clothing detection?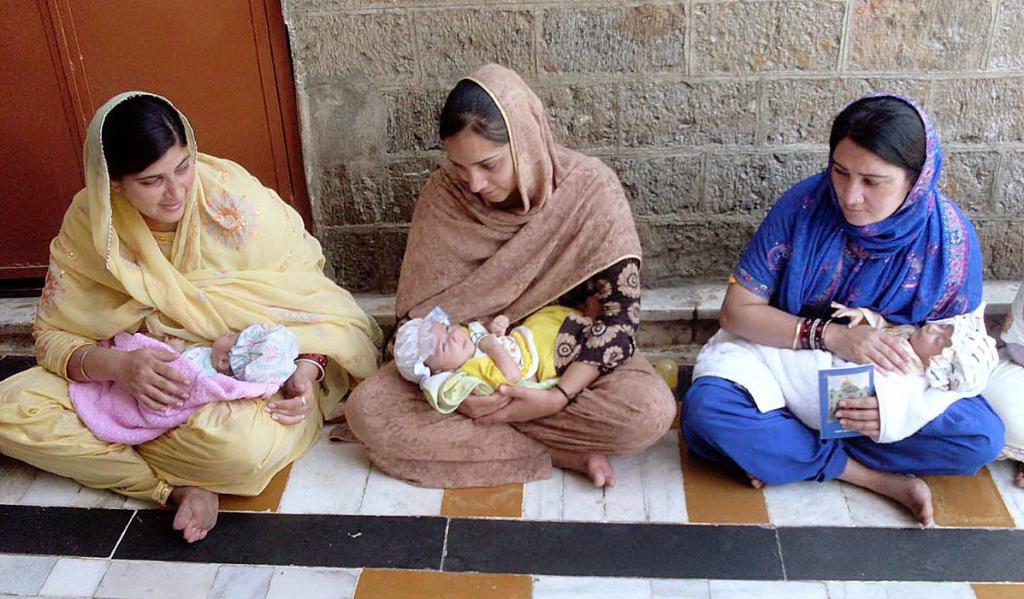
985,268,1023,469
